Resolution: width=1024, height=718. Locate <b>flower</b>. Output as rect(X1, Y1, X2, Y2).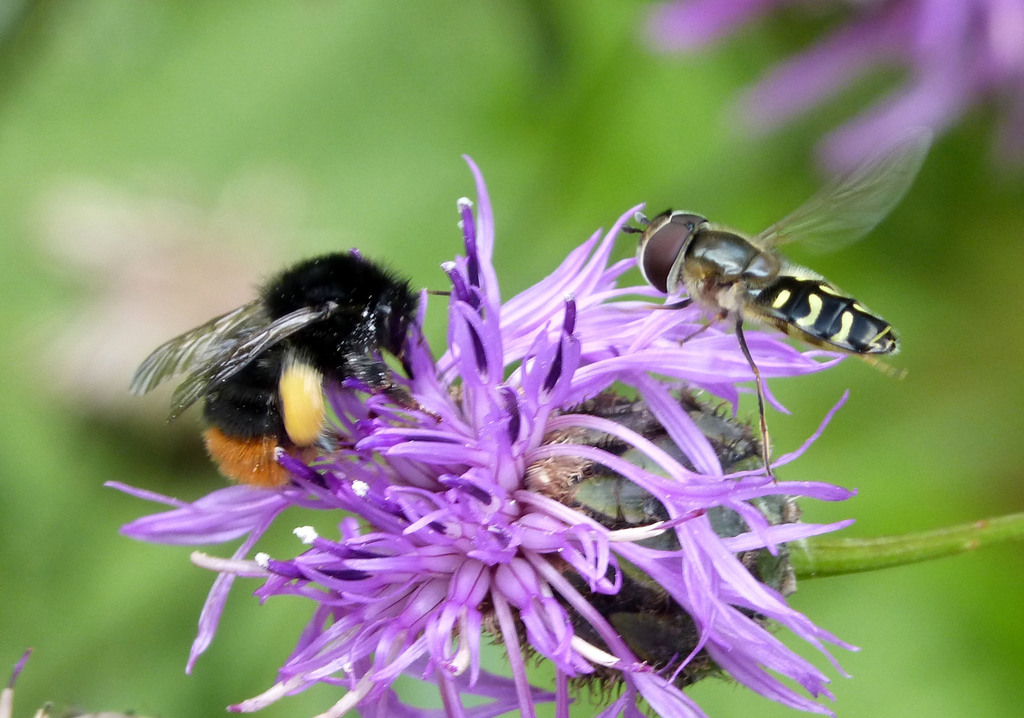
rect(111, 189, 925, 701).
